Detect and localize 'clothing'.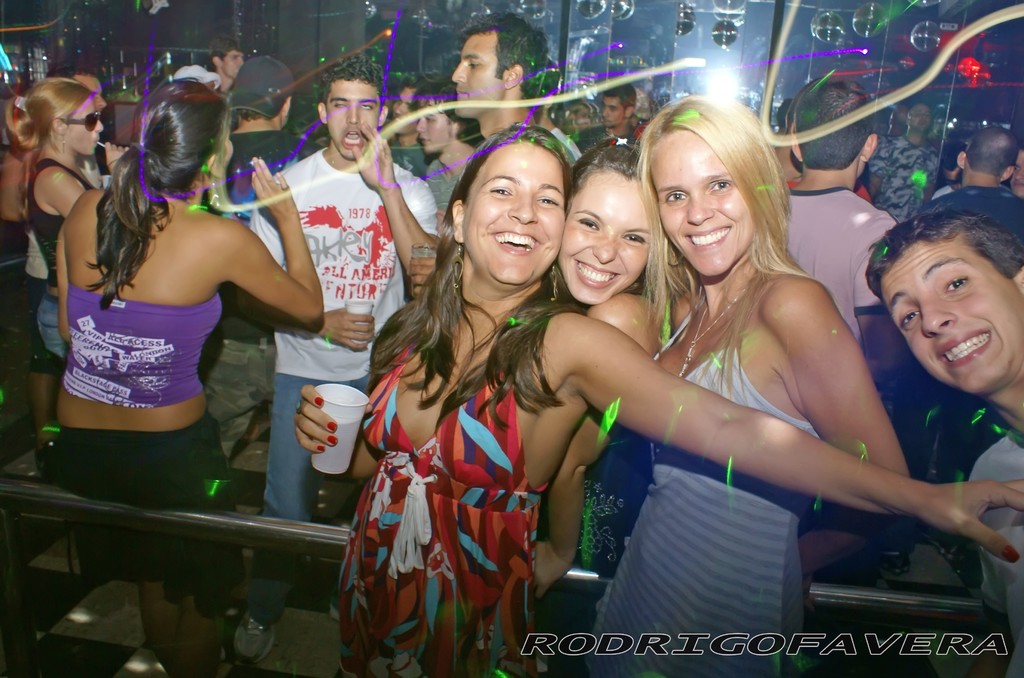
Localized at locate(392, 143, 431, 175).
